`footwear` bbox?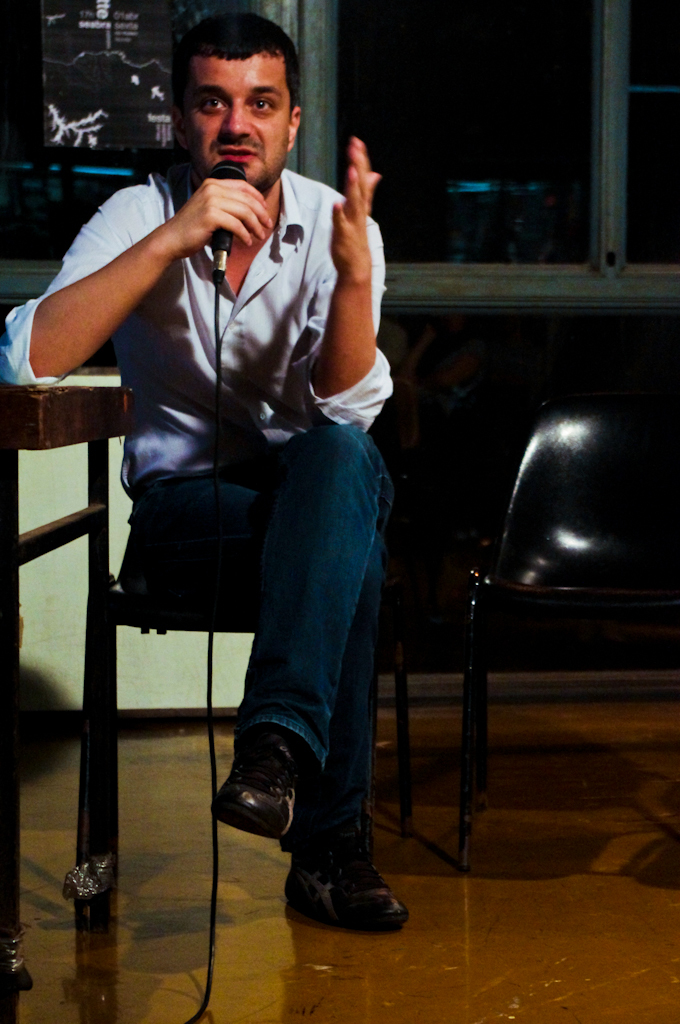
[x1=212, y1=734, x2=310, y2=842]
